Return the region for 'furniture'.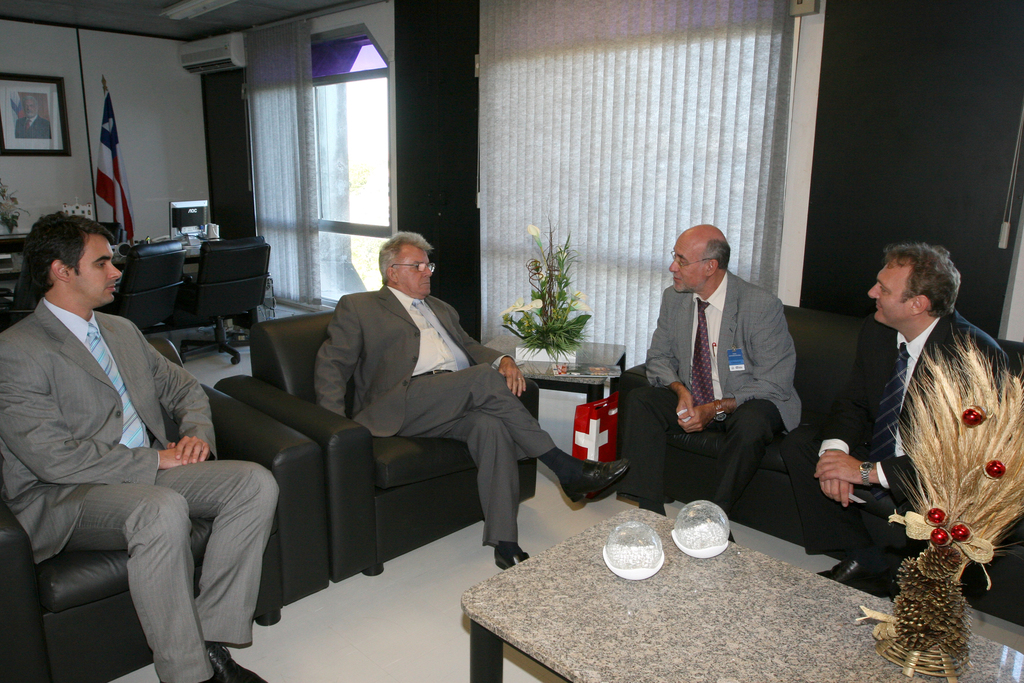
215 311 539 585.
